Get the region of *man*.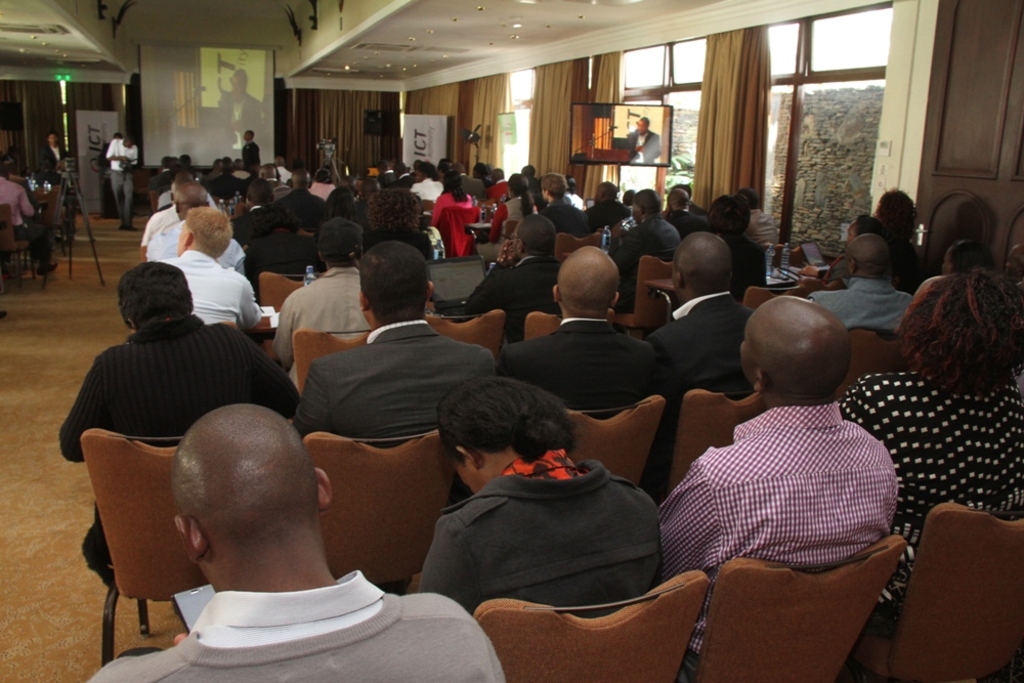
[165,205,264,331].
